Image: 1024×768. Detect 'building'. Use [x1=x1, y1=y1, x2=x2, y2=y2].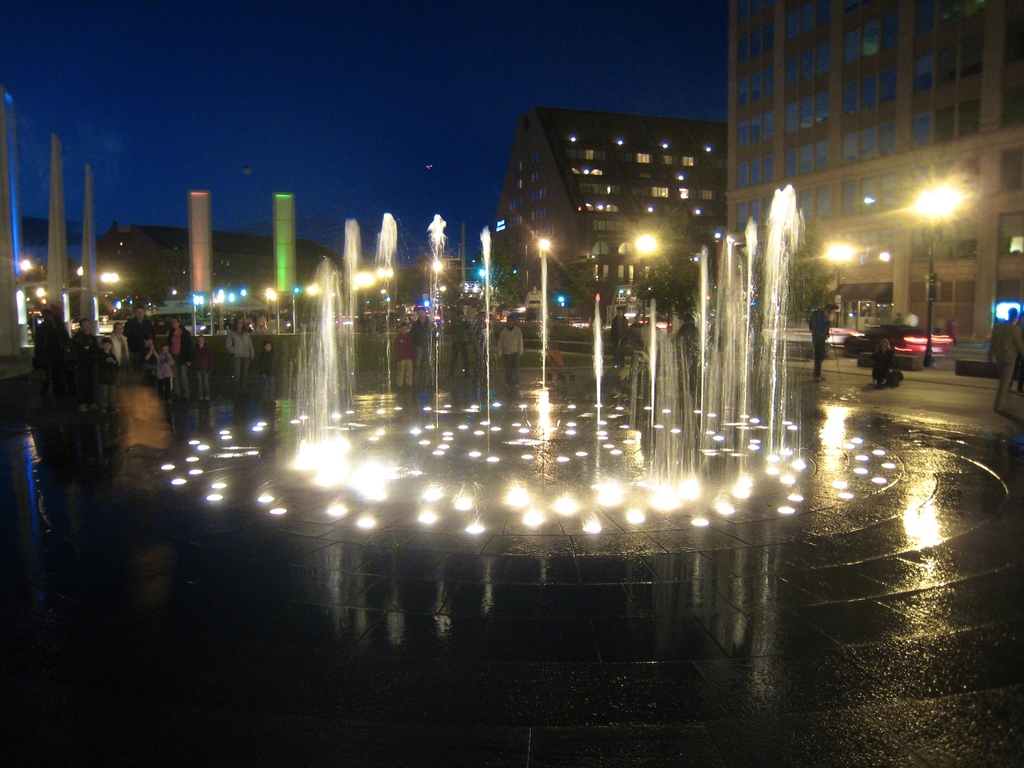
[x1=731, y1=0, x2=1023, y2=339].
